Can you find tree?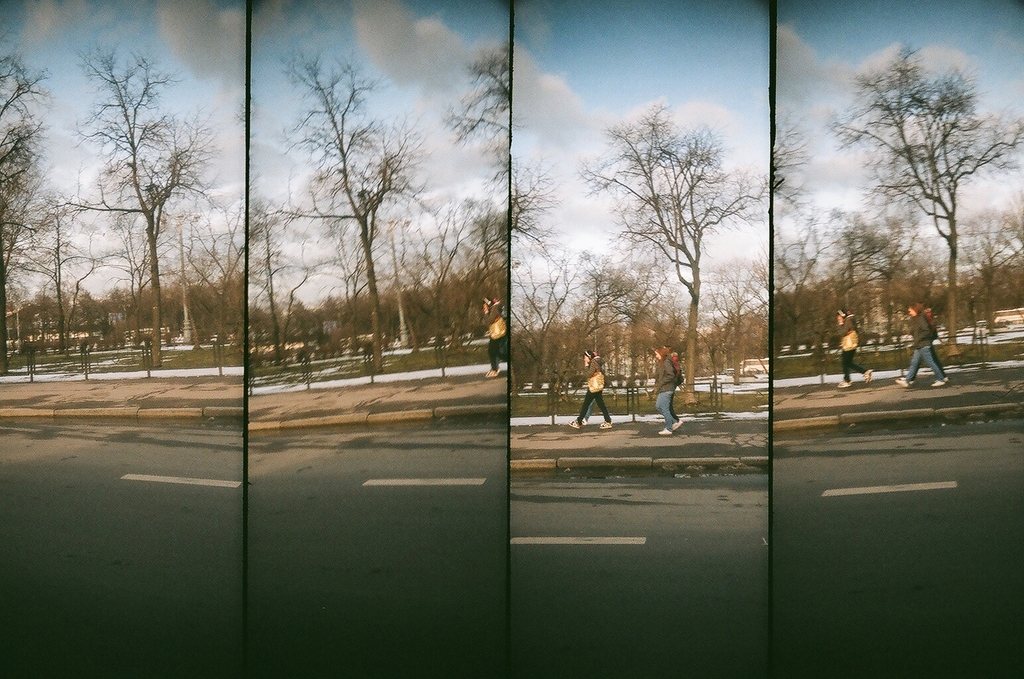
Yes, bounding box: l=768, t=93, r=931, b=355.
